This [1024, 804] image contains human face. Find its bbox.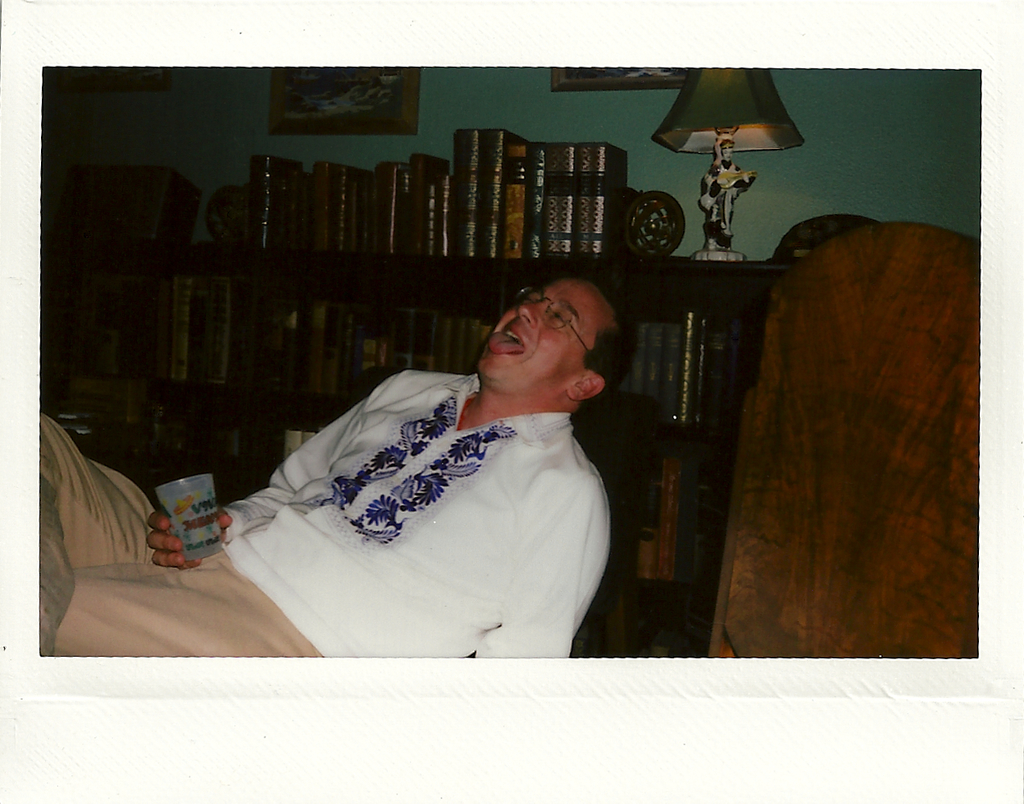
box(475, 275, 600, 392).
